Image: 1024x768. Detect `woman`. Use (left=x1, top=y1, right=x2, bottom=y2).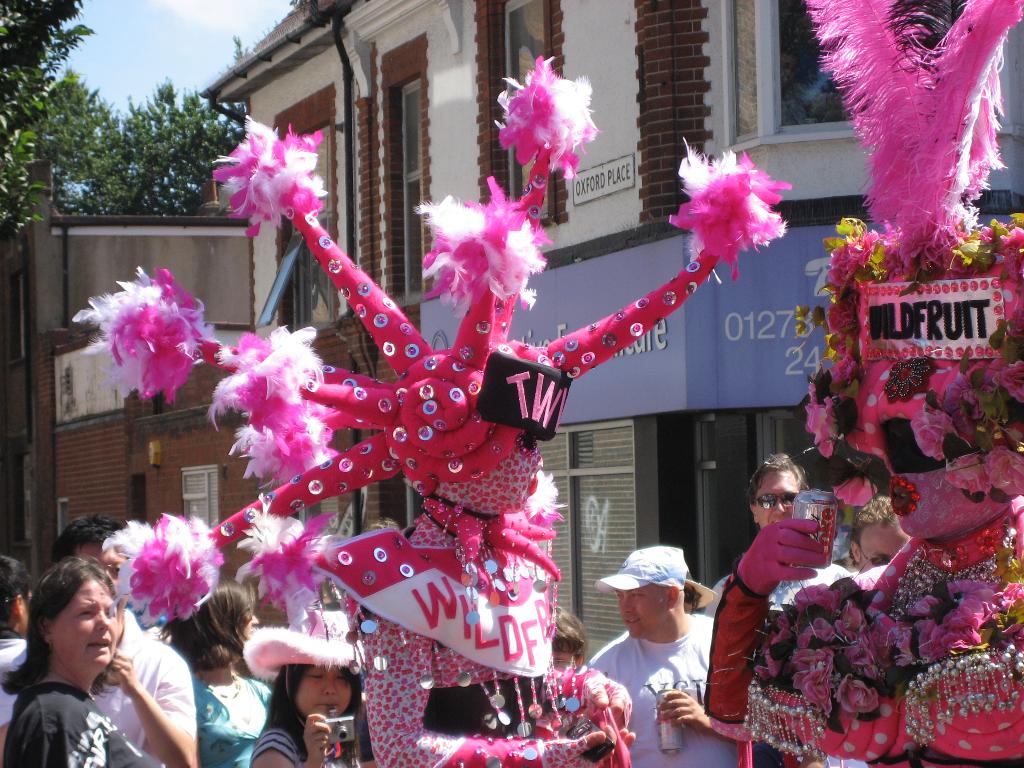
(left=165, top=574, right=276, bottom=767).
